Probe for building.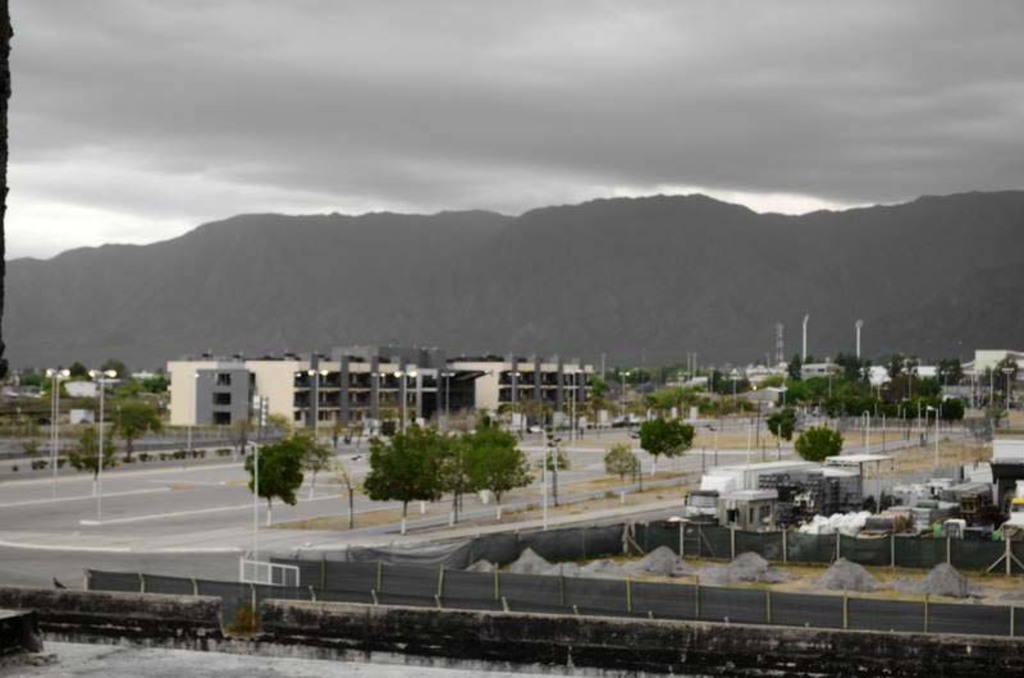
Probe result: bbox=(442, 353, 594, 416).
